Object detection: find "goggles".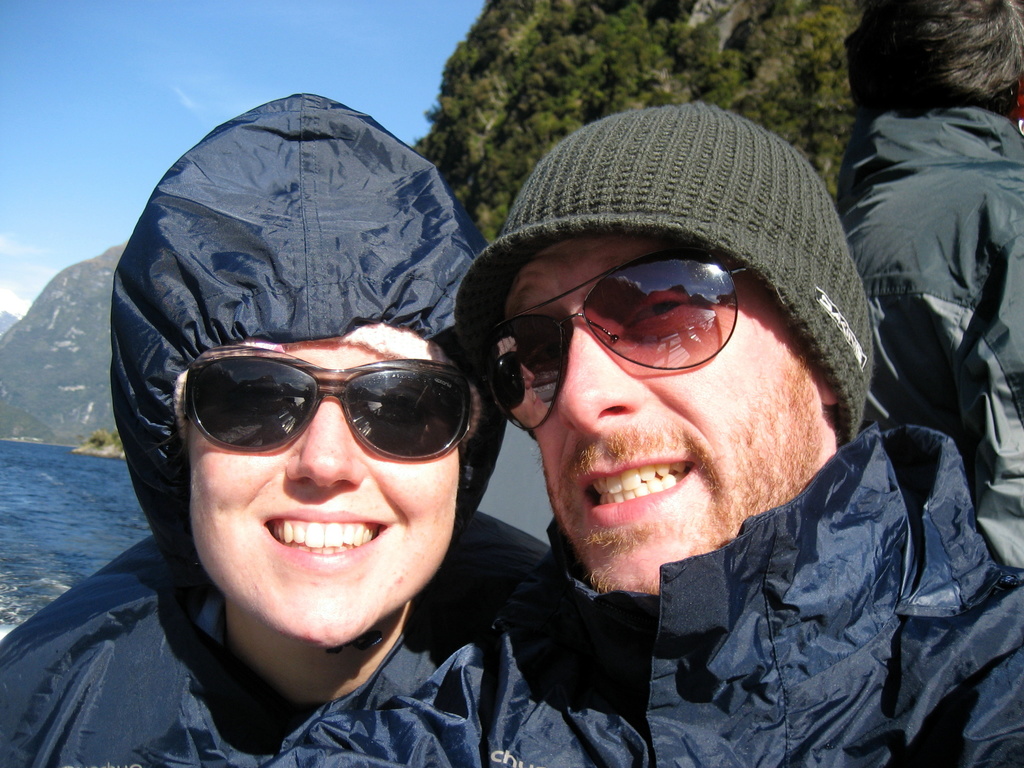
bbox(474, 240, 758, 429).
